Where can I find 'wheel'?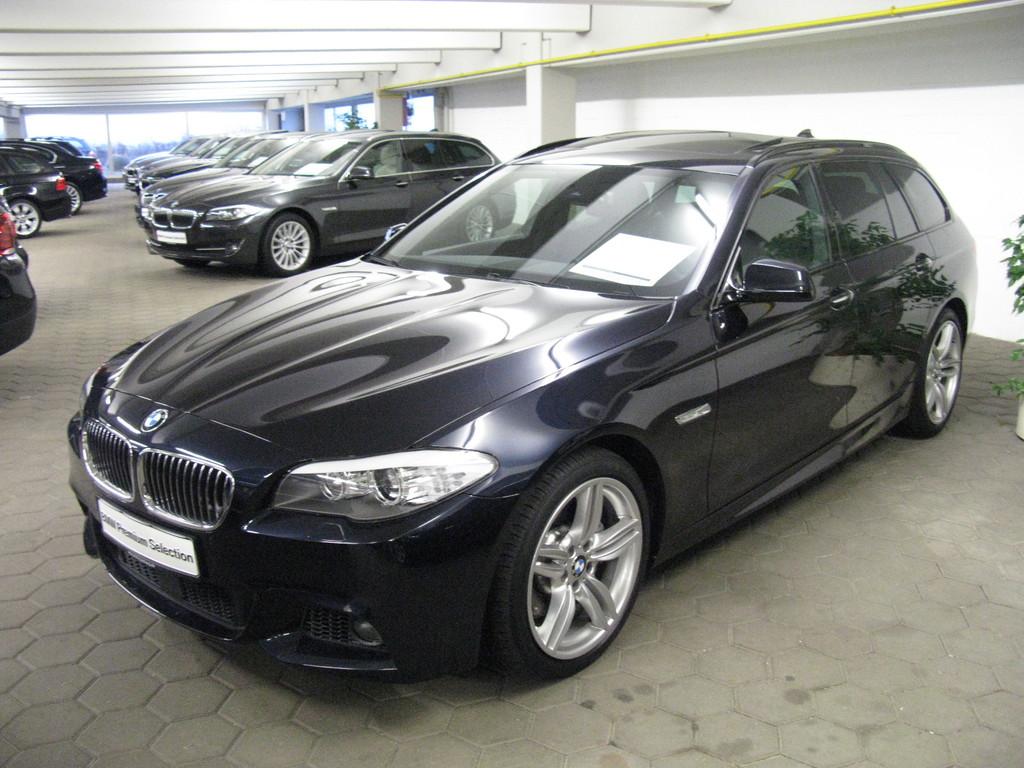
You can find it at locate(173, 257, 210, 267).
